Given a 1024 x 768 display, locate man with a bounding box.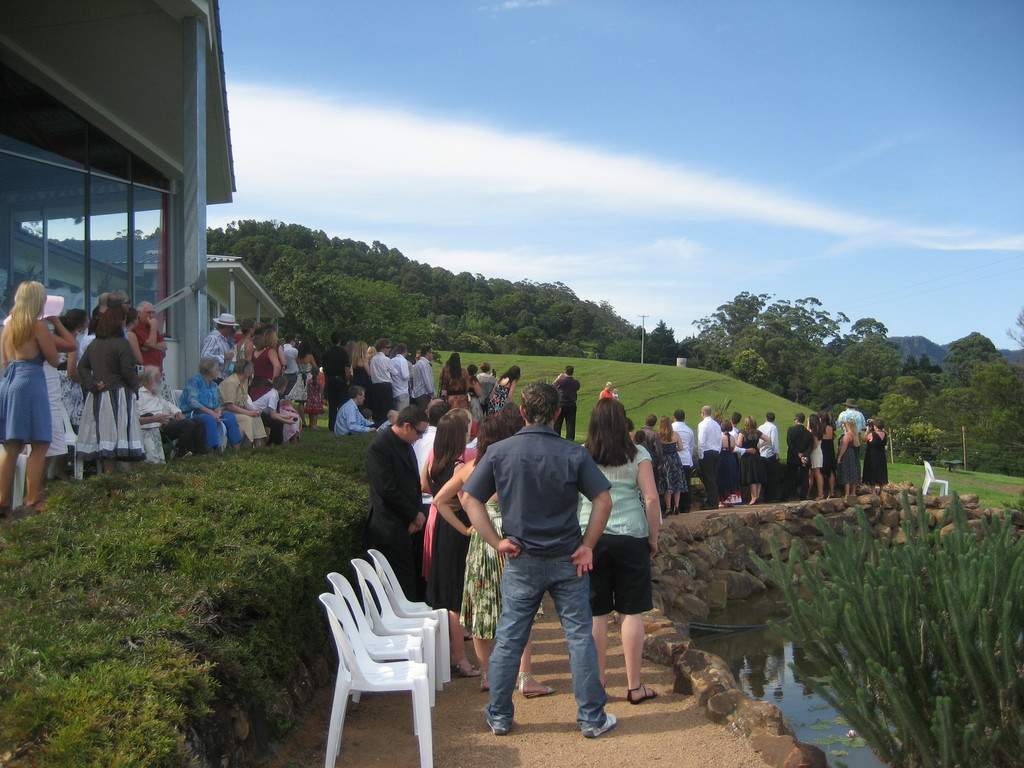
Located: region(637, 413, 662, 484).
